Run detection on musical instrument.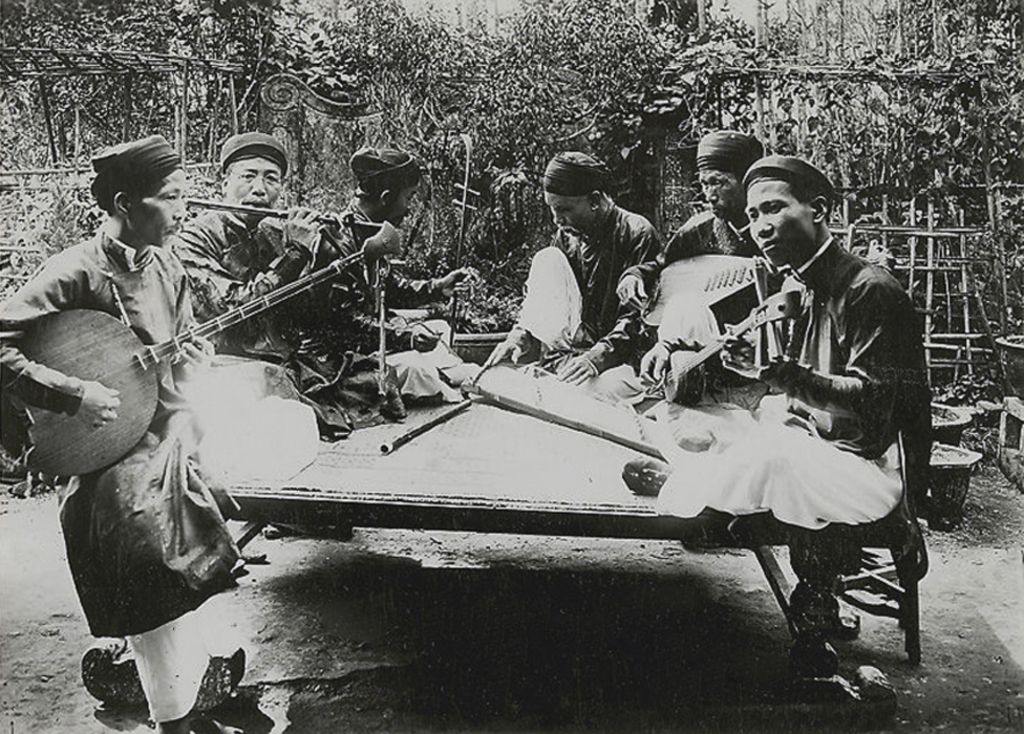
Result: Rect(358, 238, 398, 408).
